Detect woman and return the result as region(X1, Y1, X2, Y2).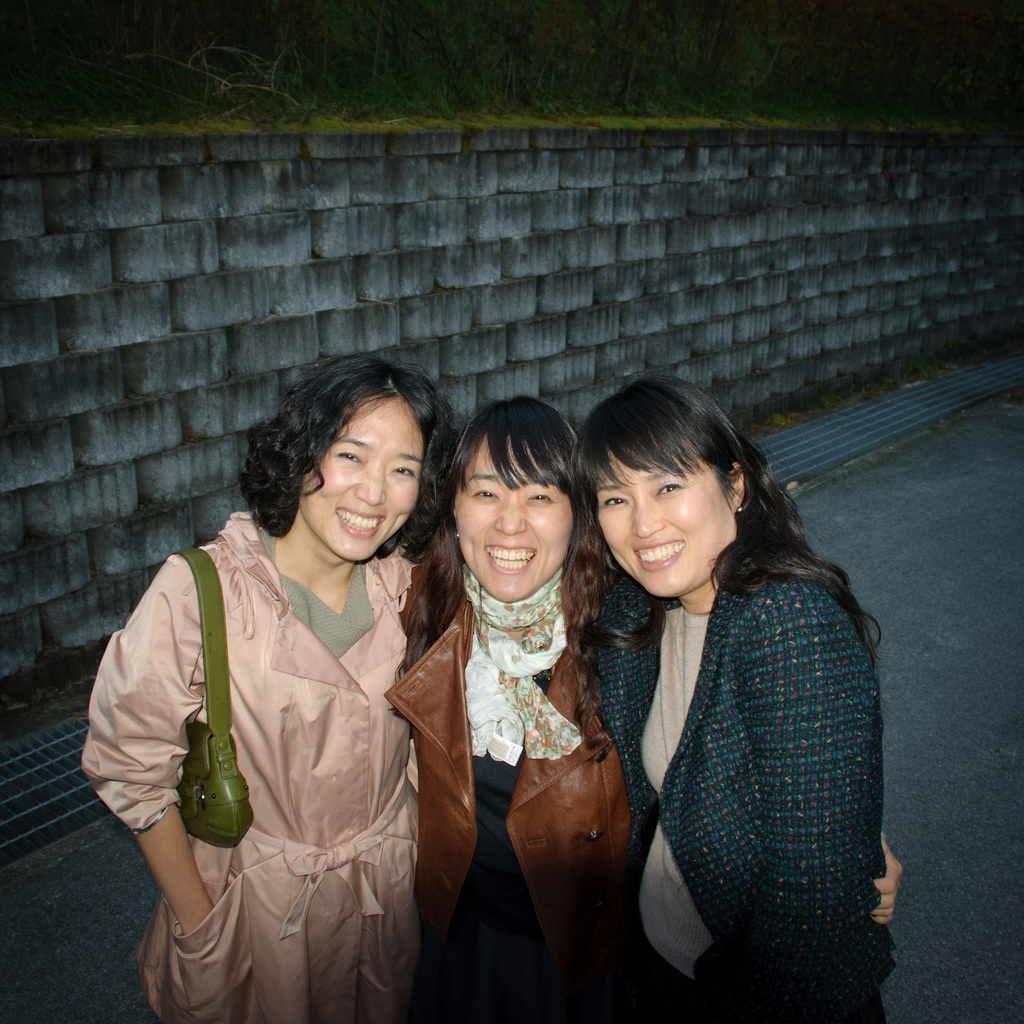
region(81, 344, 424, 1023).
